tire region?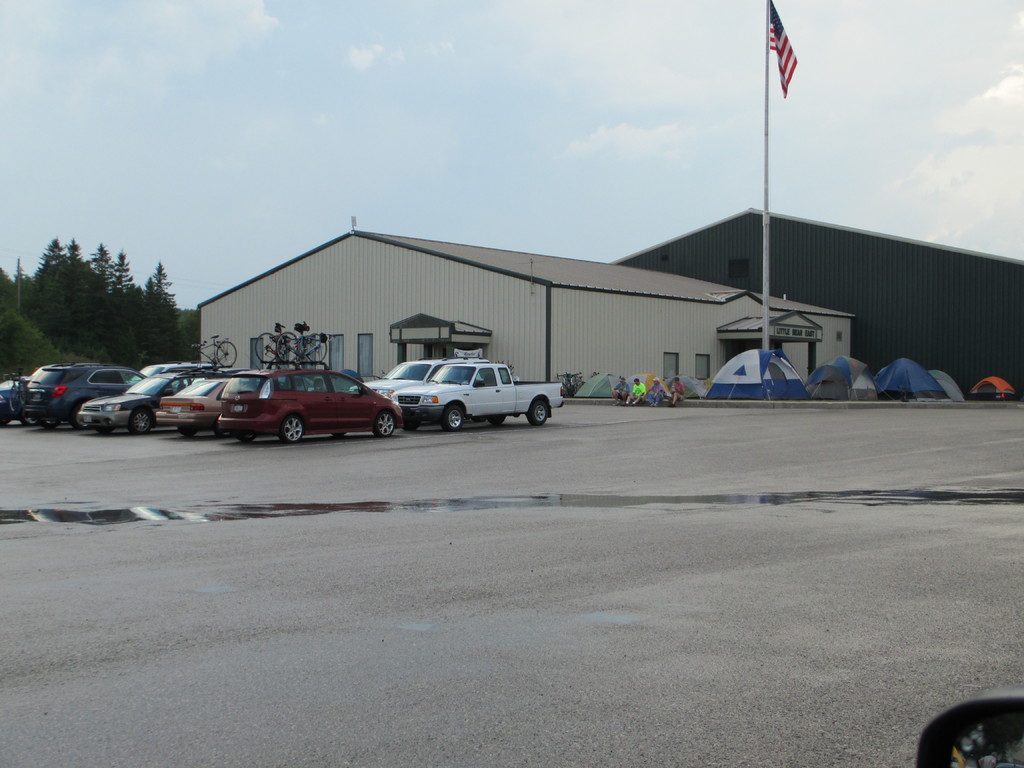
255 332 277 361
